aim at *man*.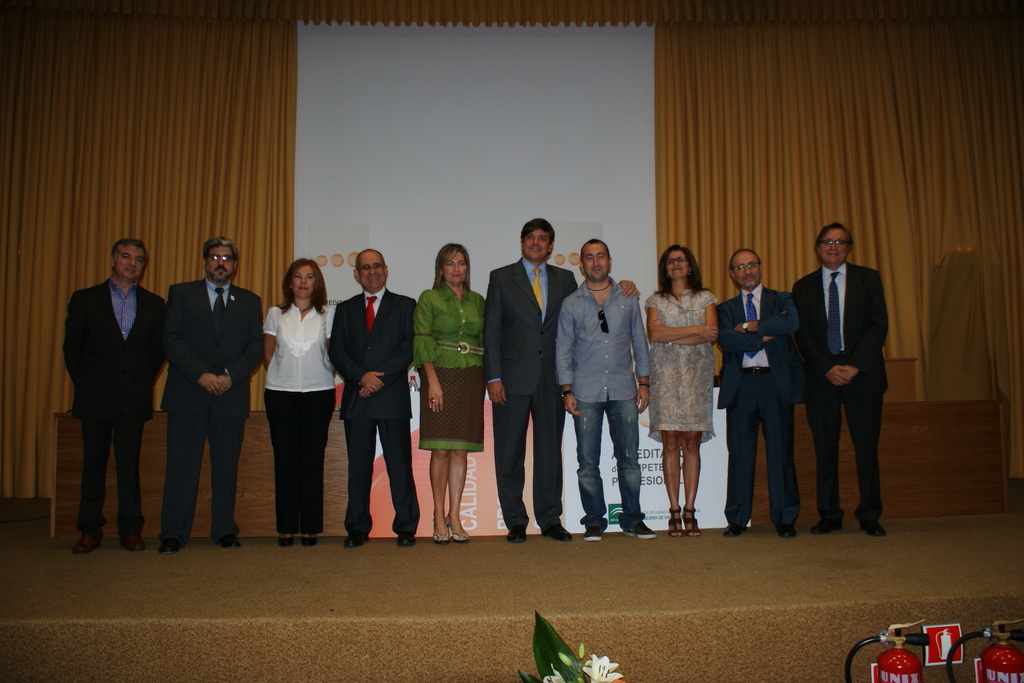
Aimed at <box>55,221,164,557</box>.
